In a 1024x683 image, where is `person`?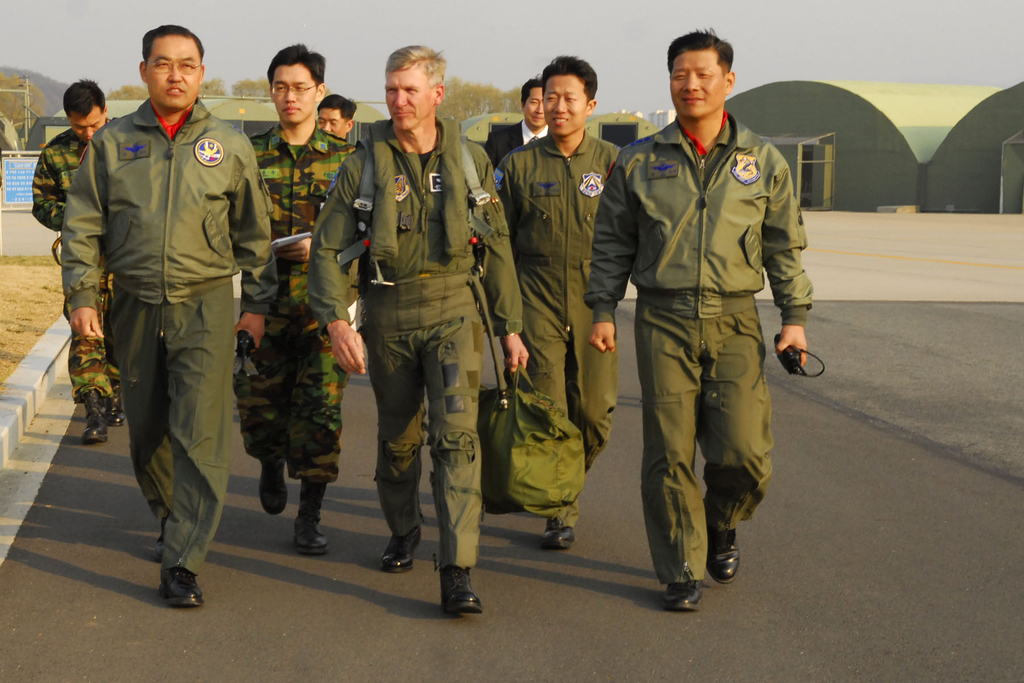
[x1=488, y1=54, x2=624, y2=552].
